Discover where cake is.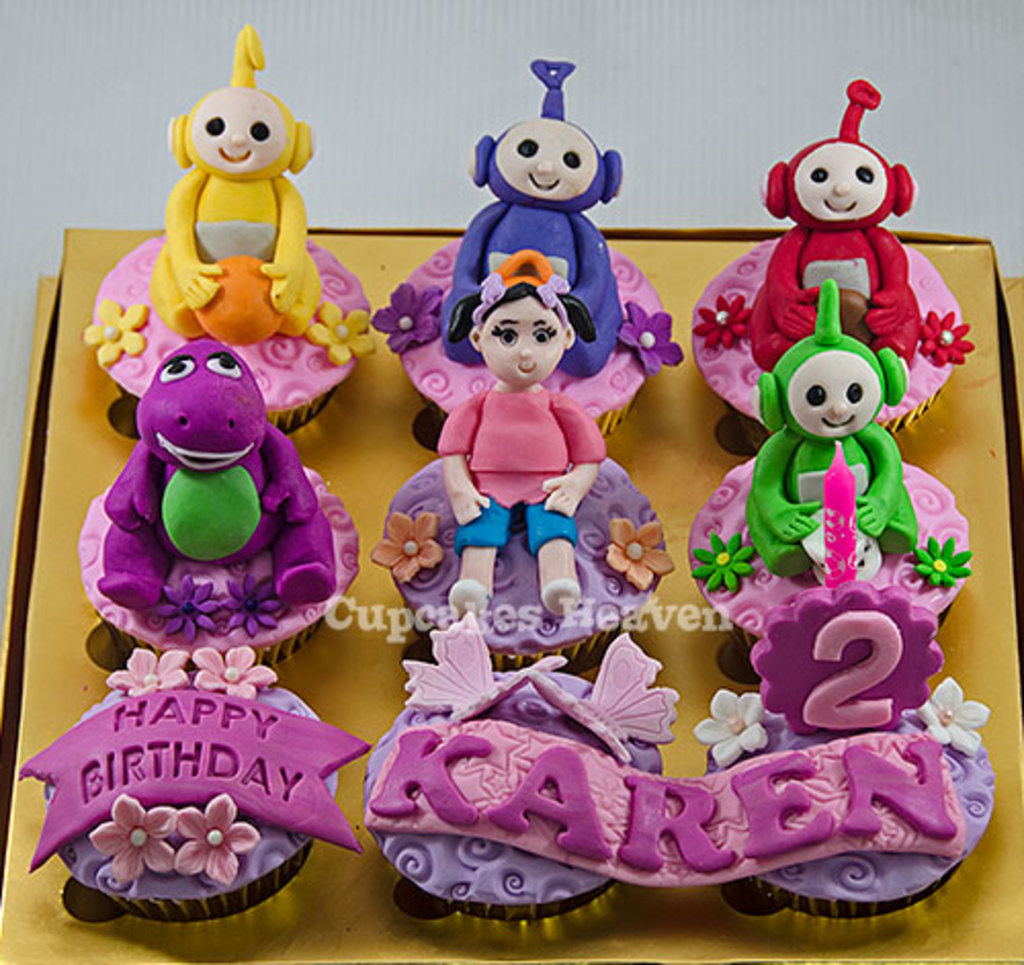
Discovered at 82, 344, 360, 664.
